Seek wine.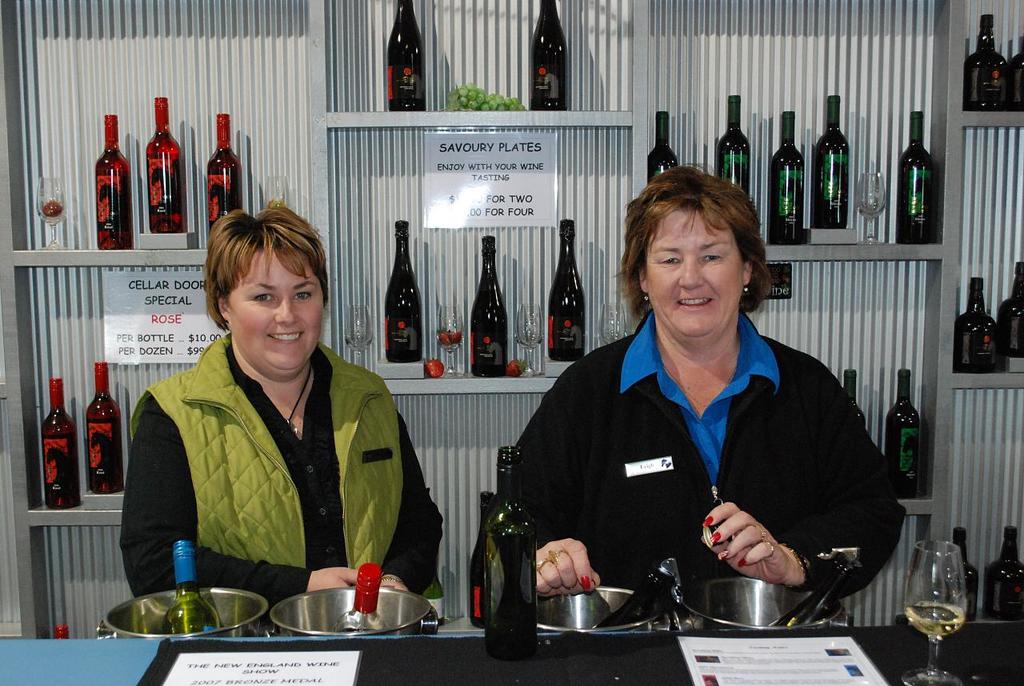
box(145, 94, 182, 235).
